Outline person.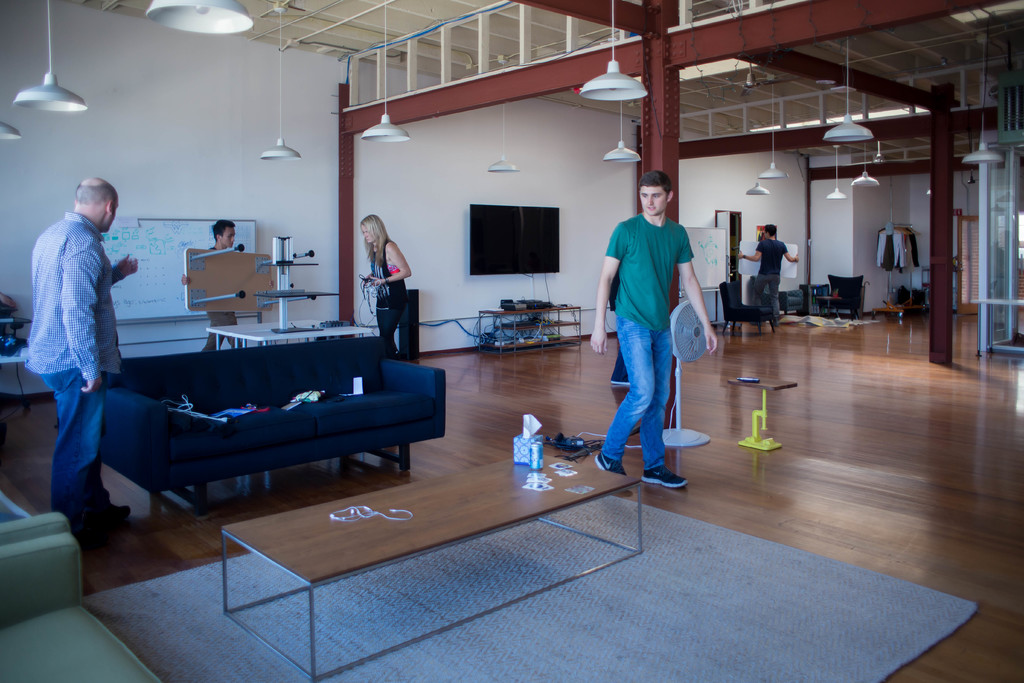
Outline: [587, 169, 726, 499].
